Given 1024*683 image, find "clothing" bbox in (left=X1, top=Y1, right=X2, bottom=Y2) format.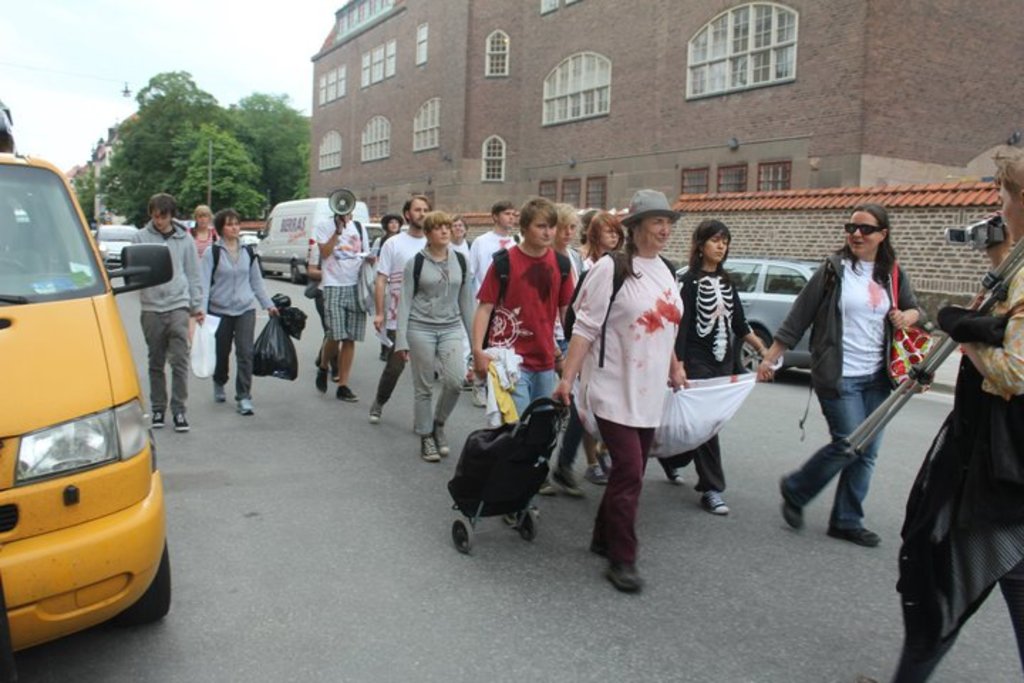
(left=127, top=221, right=206, bottom=410).
